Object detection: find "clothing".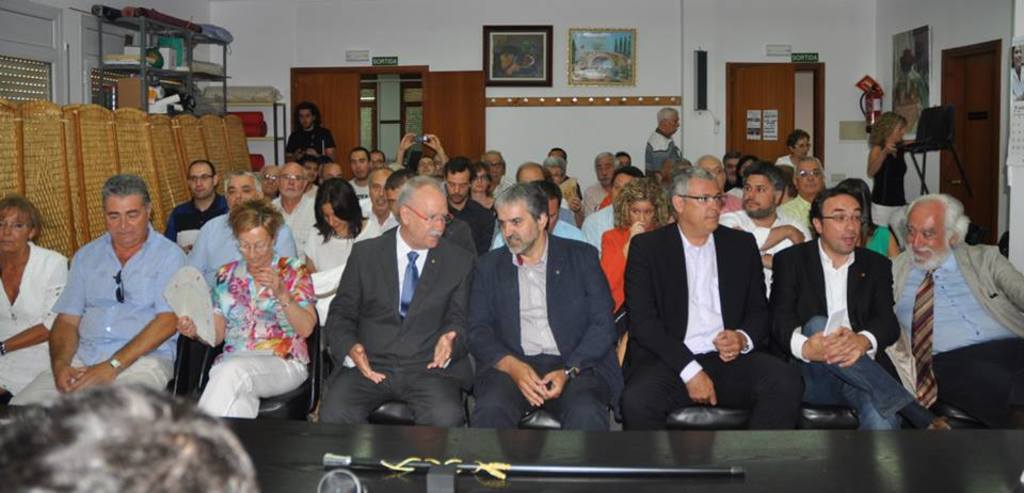
l=433, t=191, r=496, b=256.
